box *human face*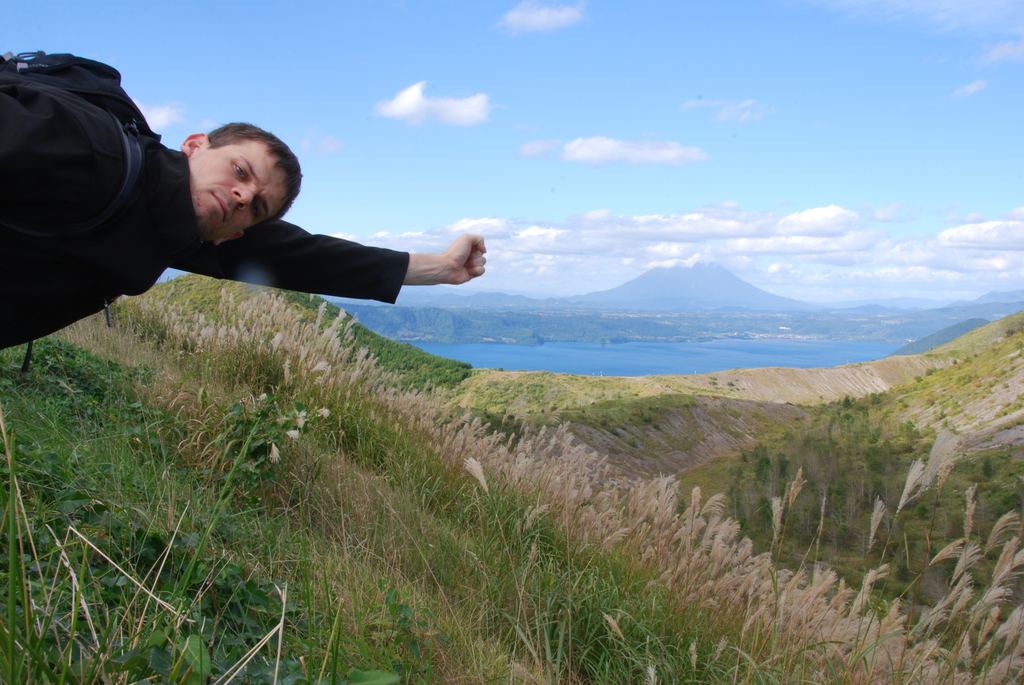
BBox(189, 141, 289, 241)
